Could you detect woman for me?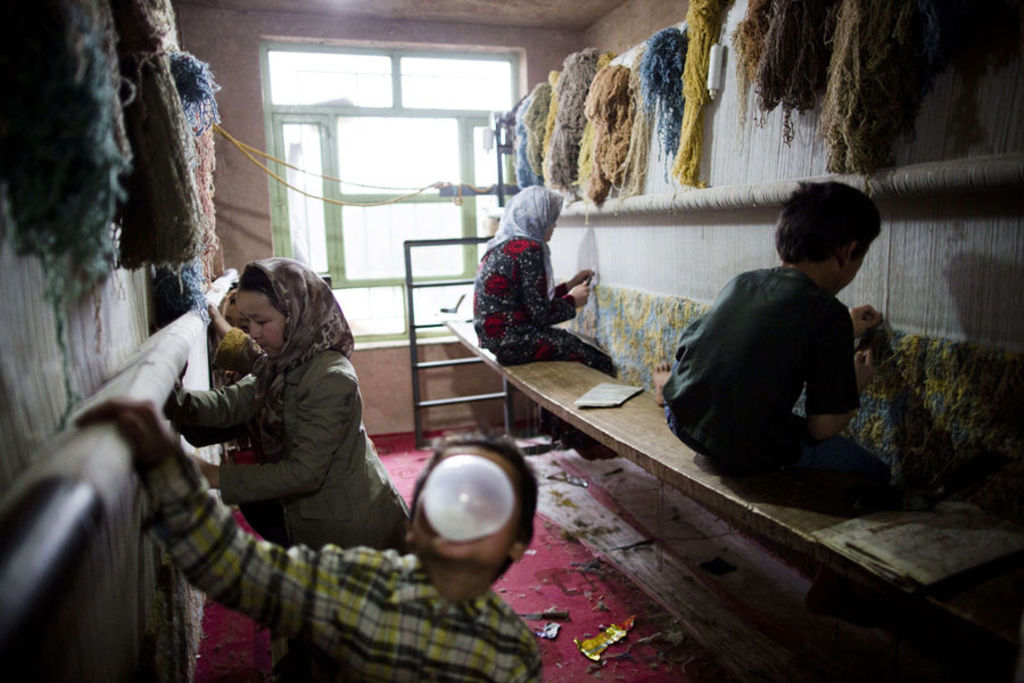
Detection result: 168 254 415 682.
